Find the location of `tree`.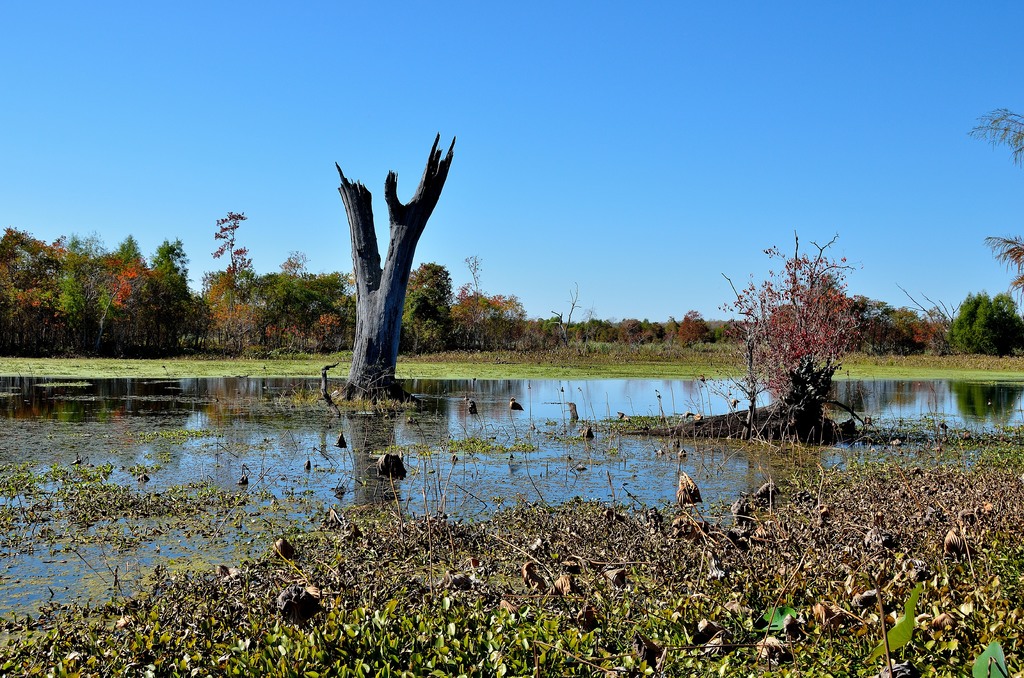
Location: 449,253,531,351.
